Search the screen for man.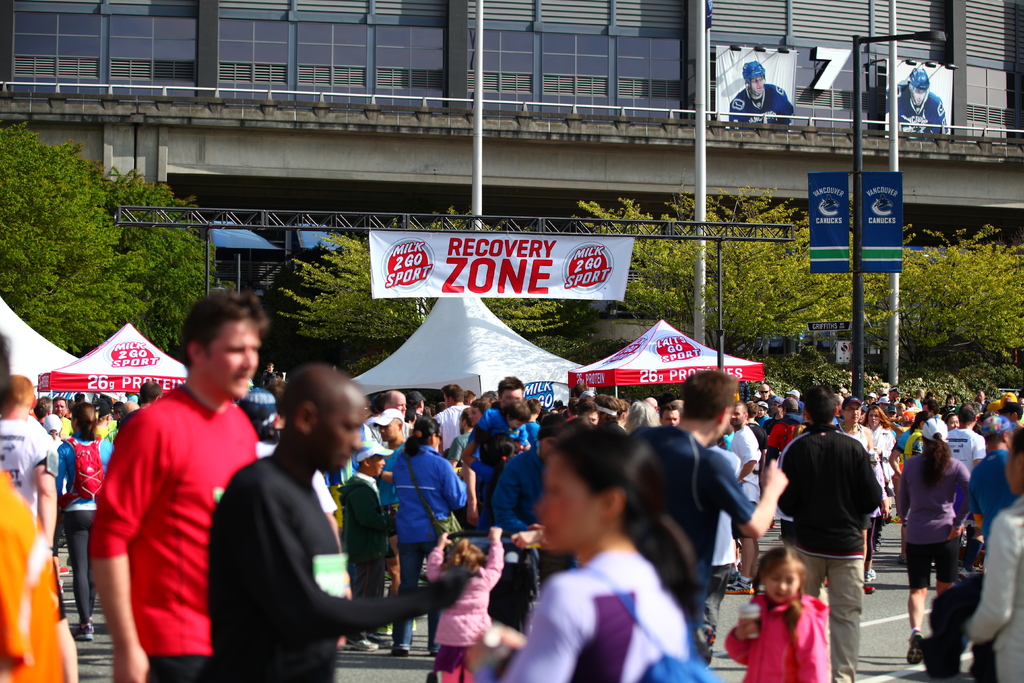
Found at <box>876,387,906,409</box>.
